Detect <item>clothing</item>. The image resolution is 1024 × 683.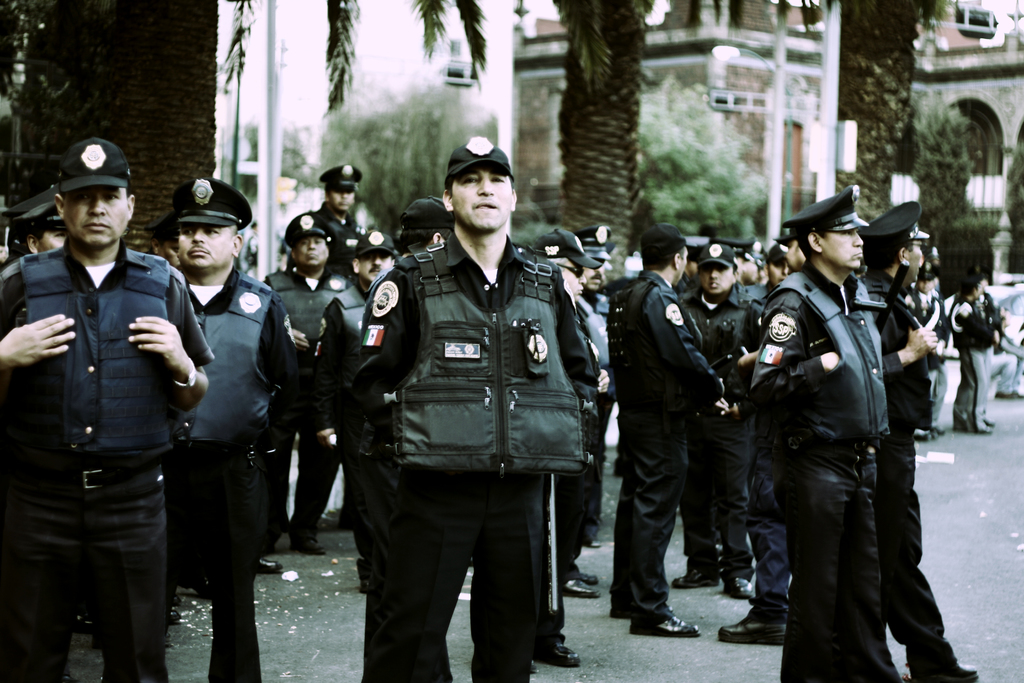
x1=902 y1=284 x2=951 y2=422.
